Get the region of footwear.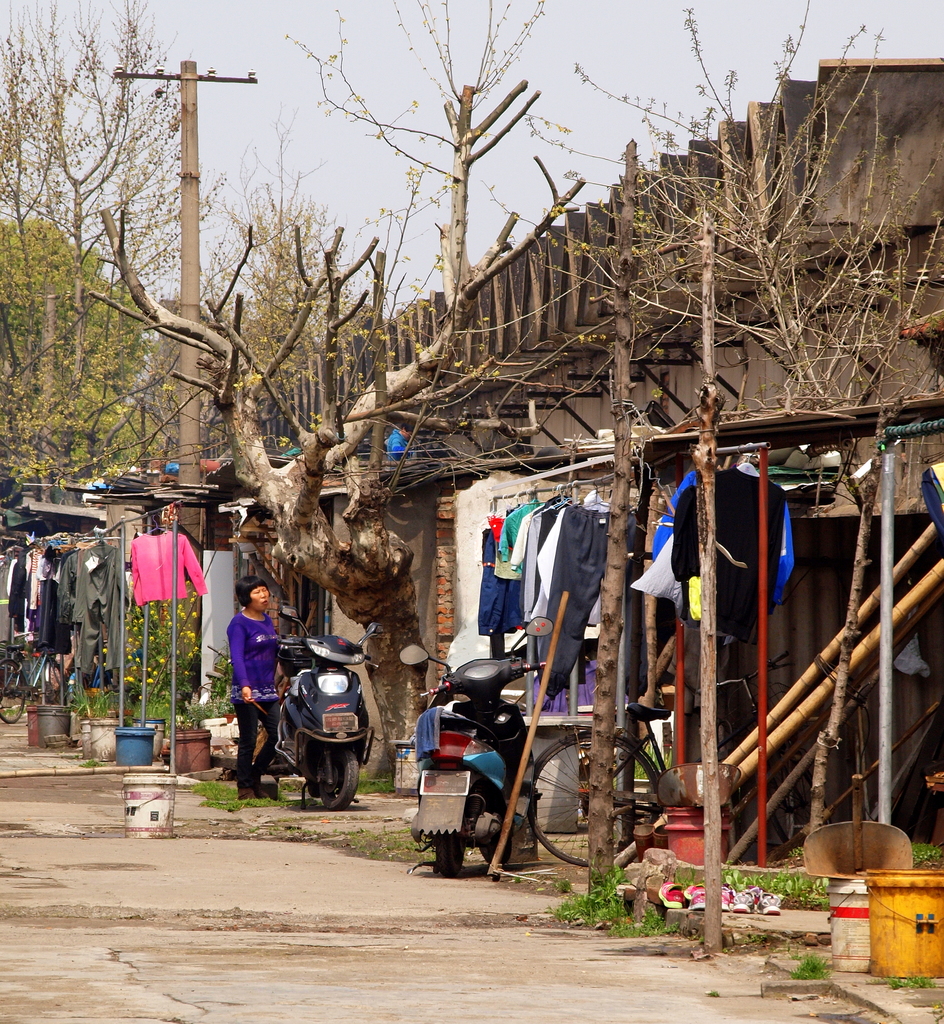
detection(659, 882, 685, 911).
